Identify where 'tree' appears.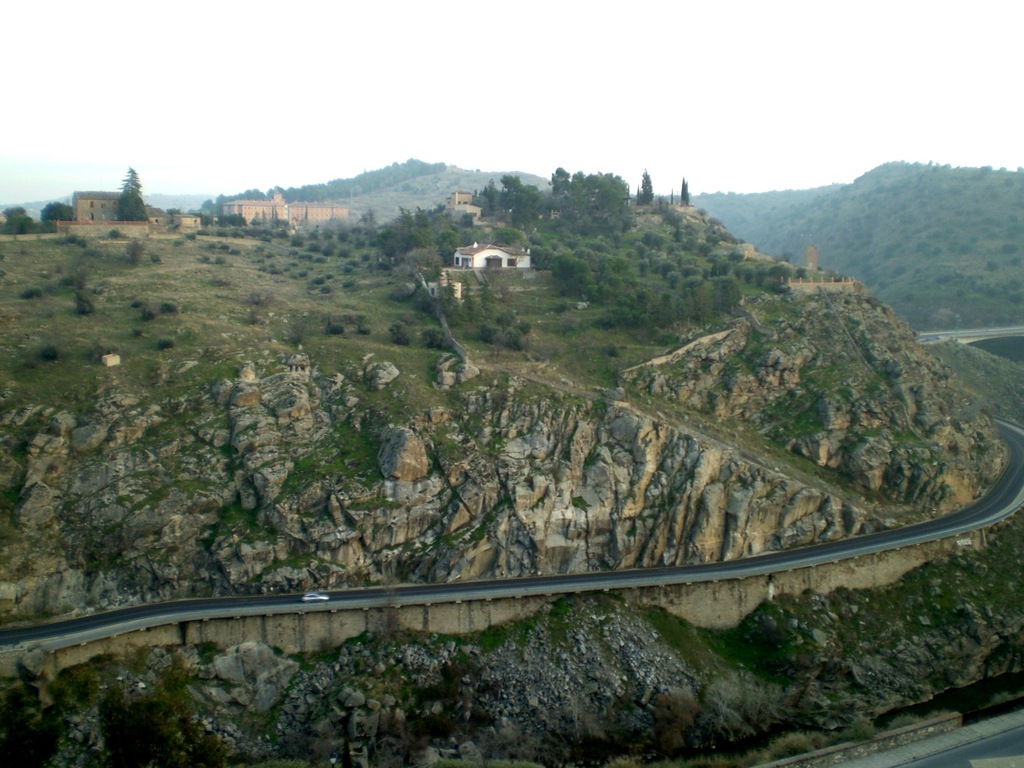
Appears at (389, 323, 410, 348).
